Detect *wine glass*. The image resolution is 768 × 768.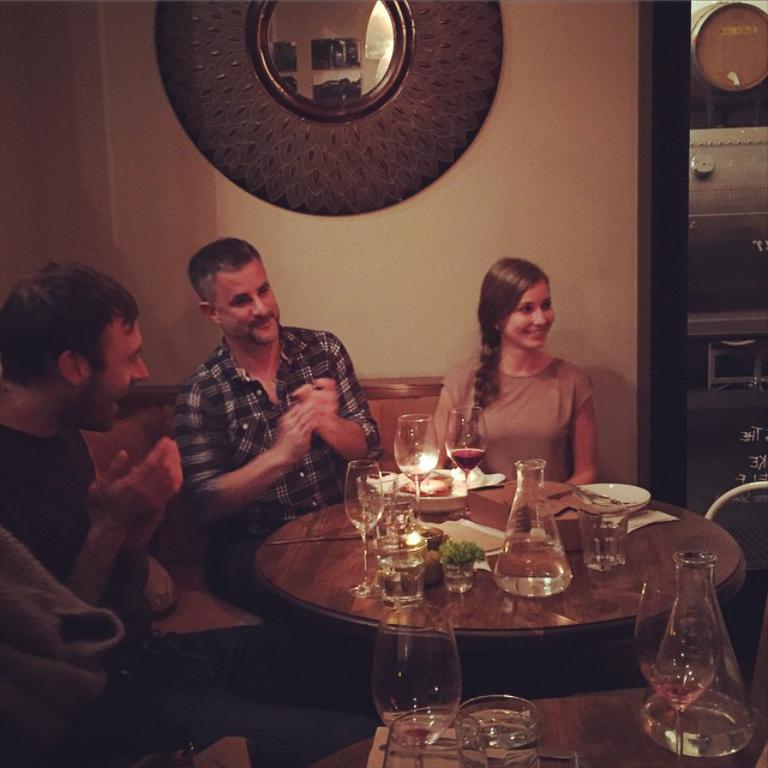
pyautogui.locateOnScreen(446, 406, 490, 517).
